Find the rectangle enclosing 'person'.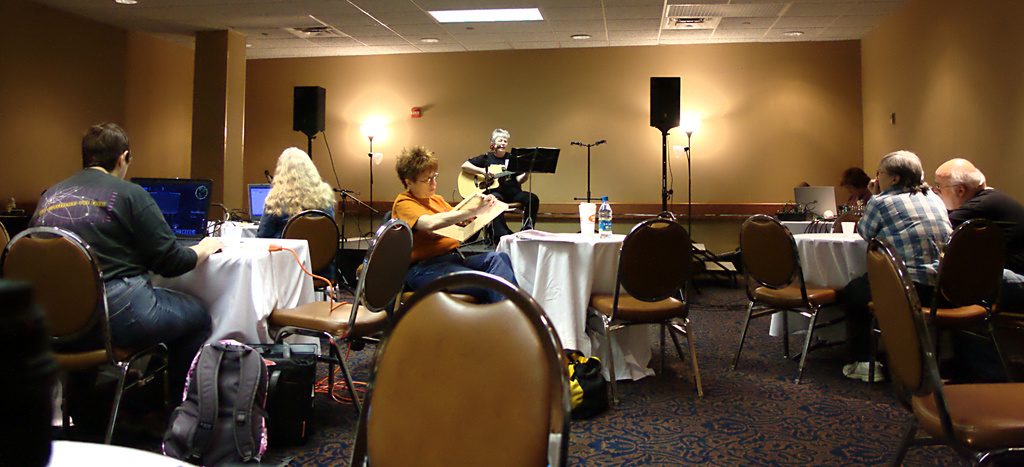
left=390, top=147, right=527, bottom=312.
